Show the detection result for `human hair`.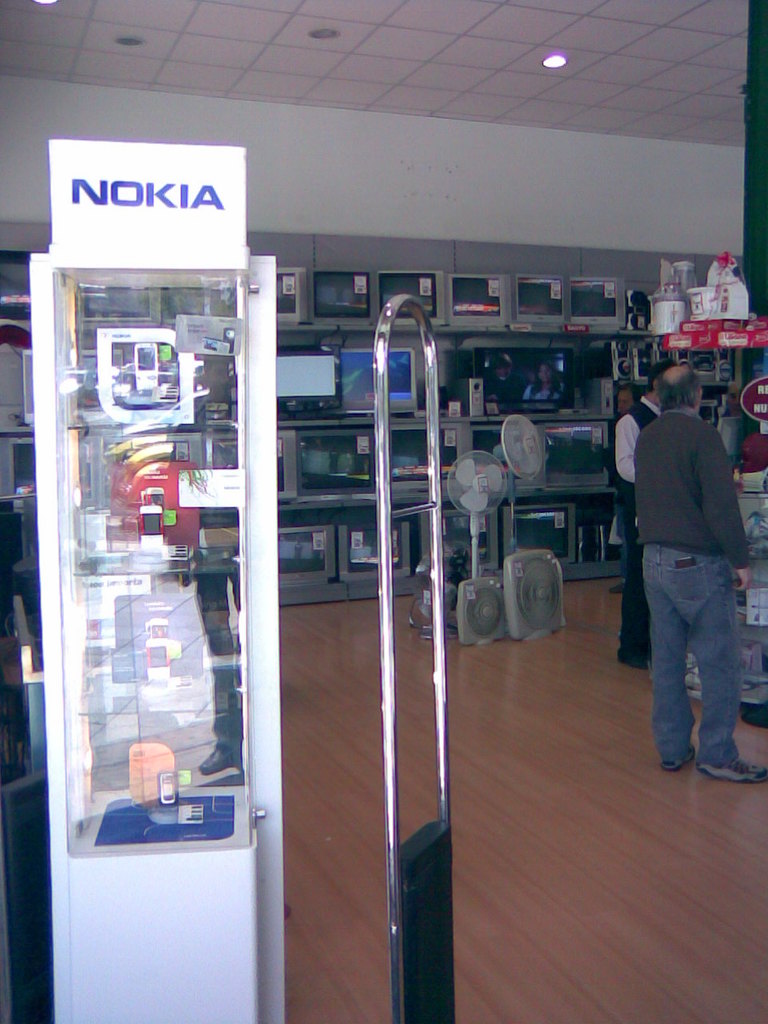
crop(656, 371, 702, 418).
